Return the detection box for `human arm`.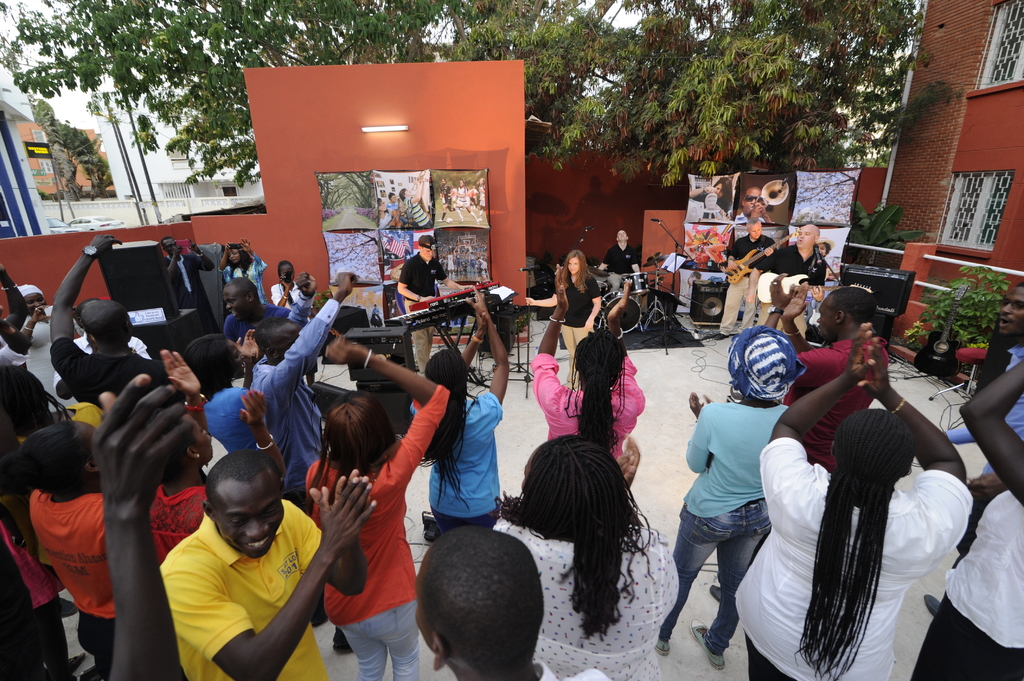
box=[238, 324, 272, 394].
